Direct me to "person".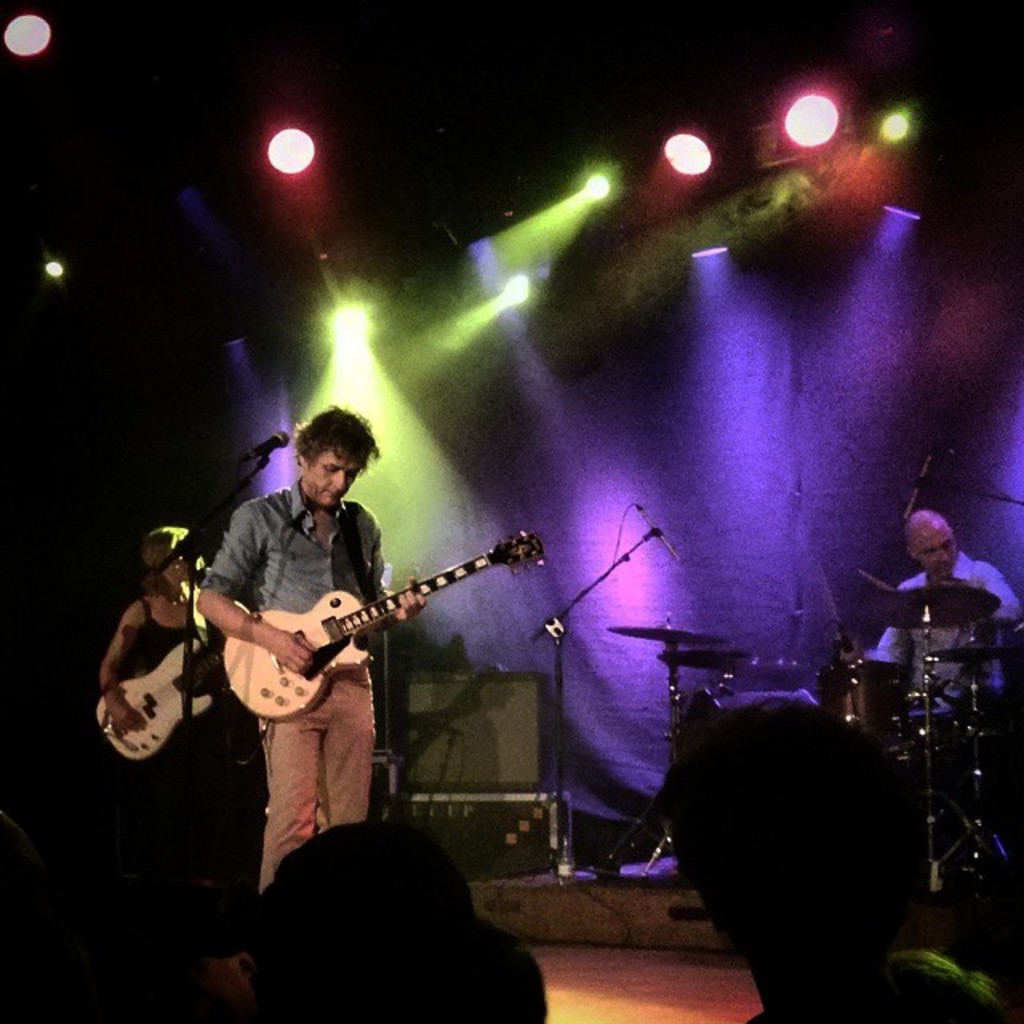
Direction: bbox(187, 443, 467, 838).
